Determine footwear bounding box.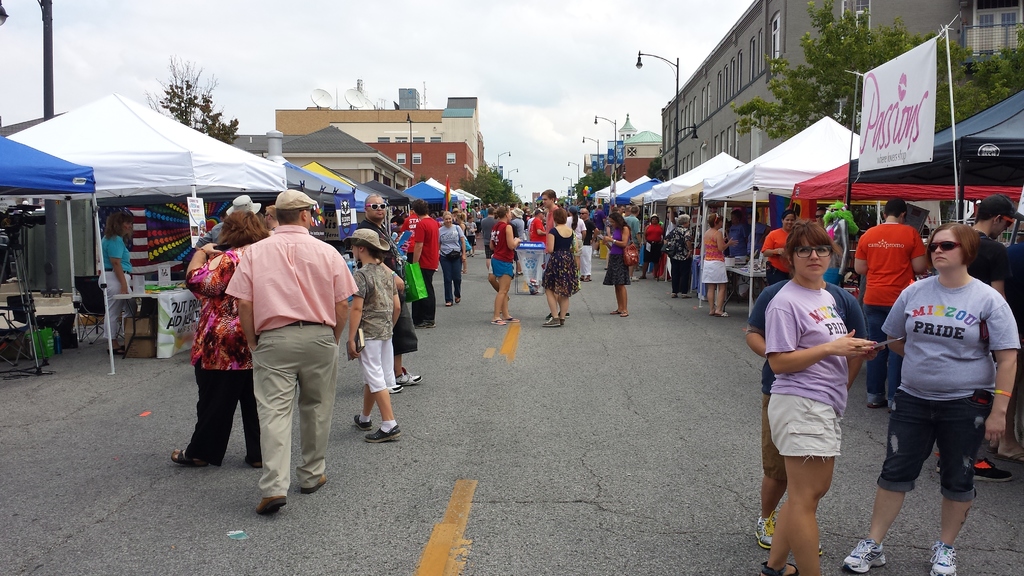
Determined: [x1=542, y1=317, x2=562, y2=327].
